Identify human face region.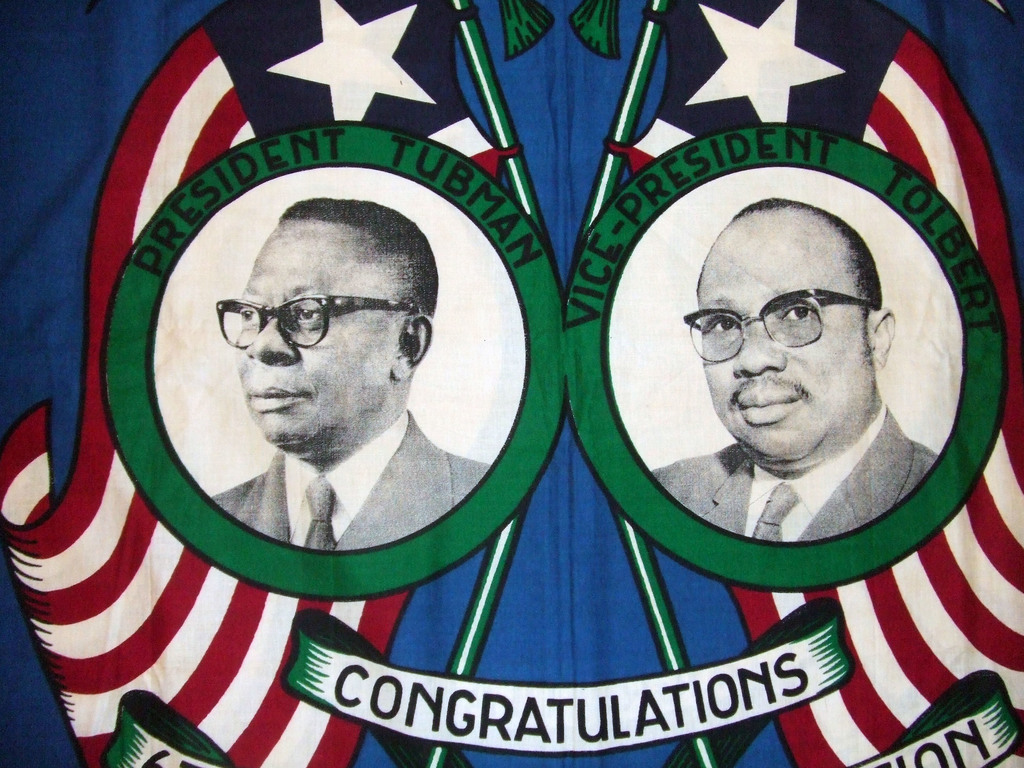
Region: bbox(696, 235, 870, 461).
